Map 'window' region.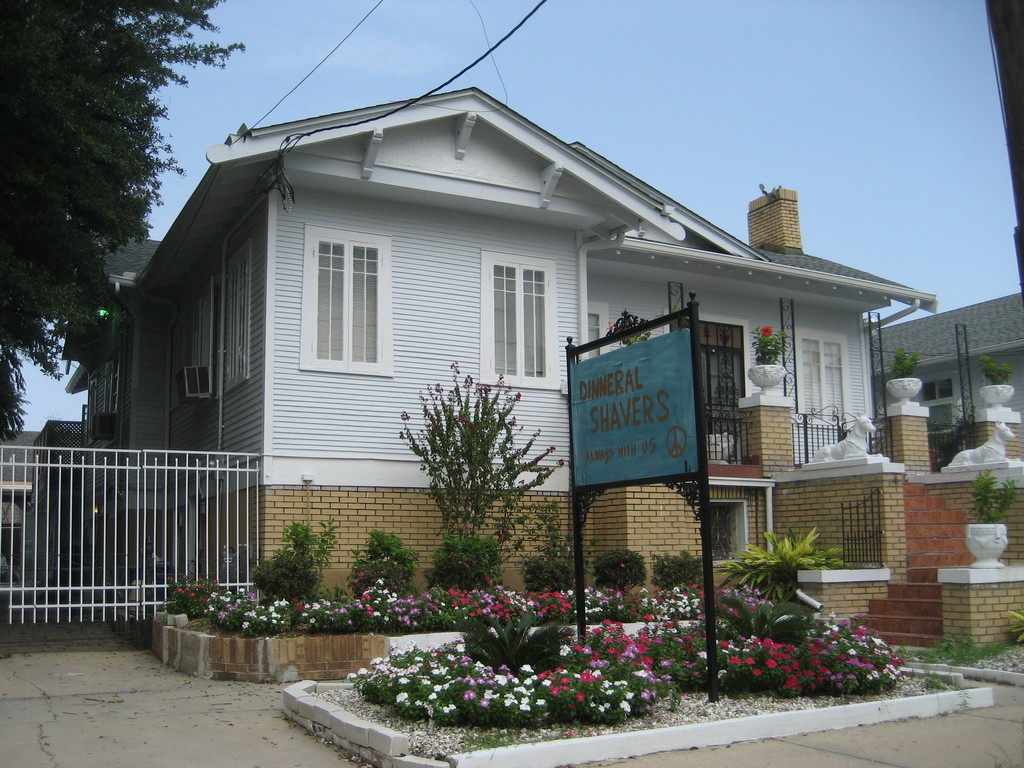
Mapped to [x1=81, y1=379, x2=102, y2=447].
